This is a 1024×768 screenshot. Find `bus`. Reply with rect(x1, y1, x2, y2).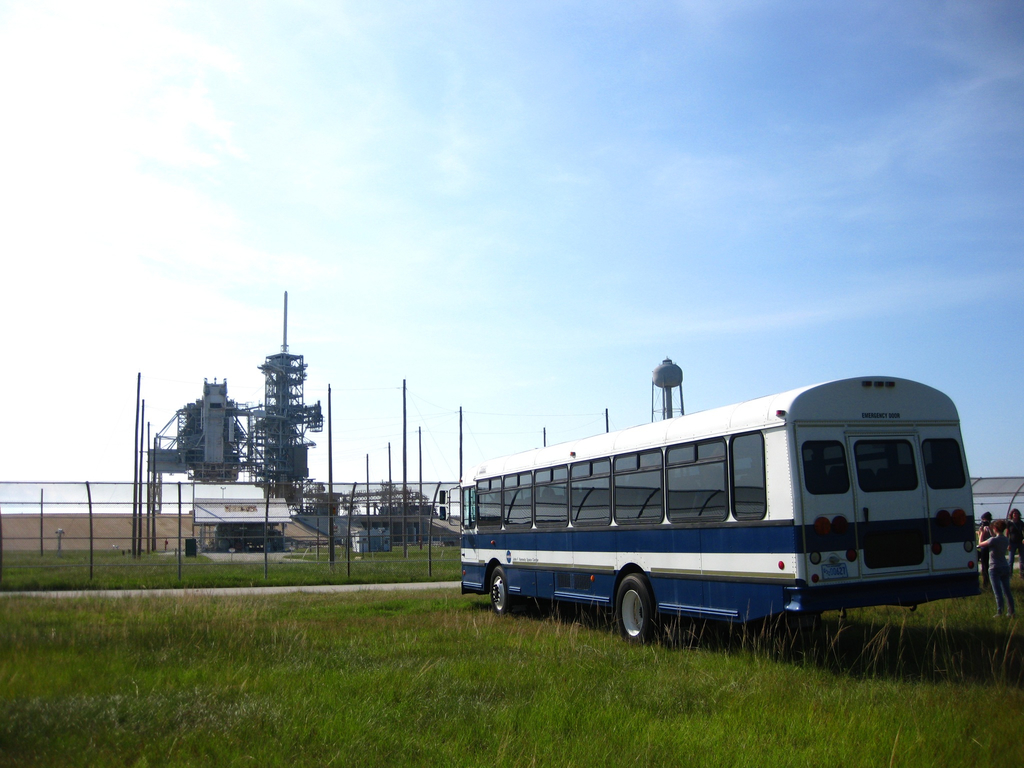
rect(457, 374, 980, 646).
